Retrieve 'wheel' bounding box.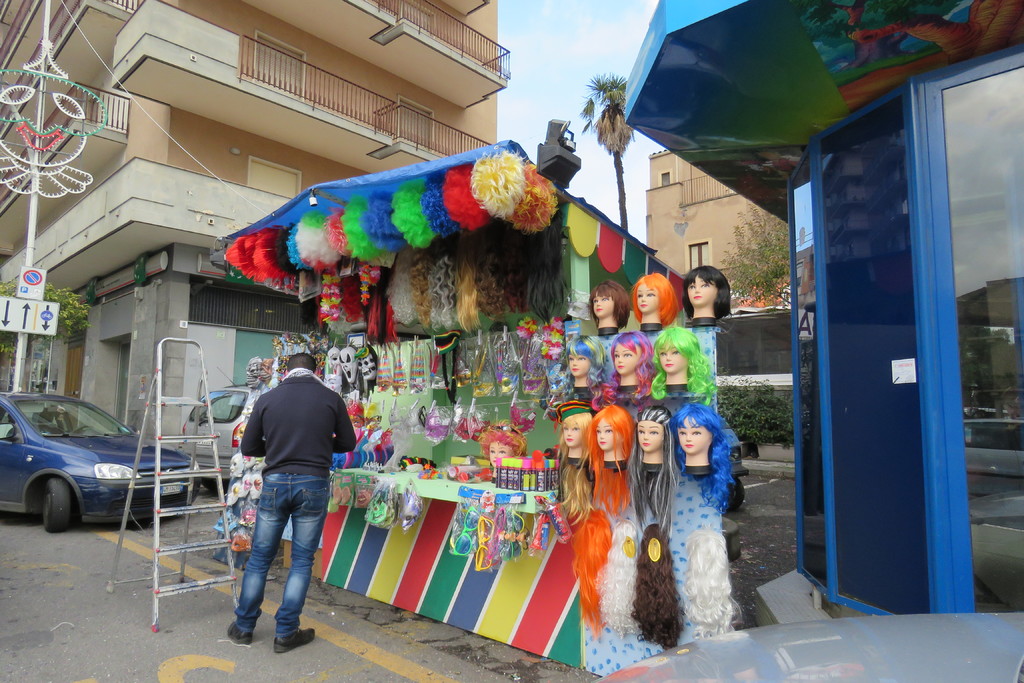
Bounding box: 204, 481, 230, 495.
